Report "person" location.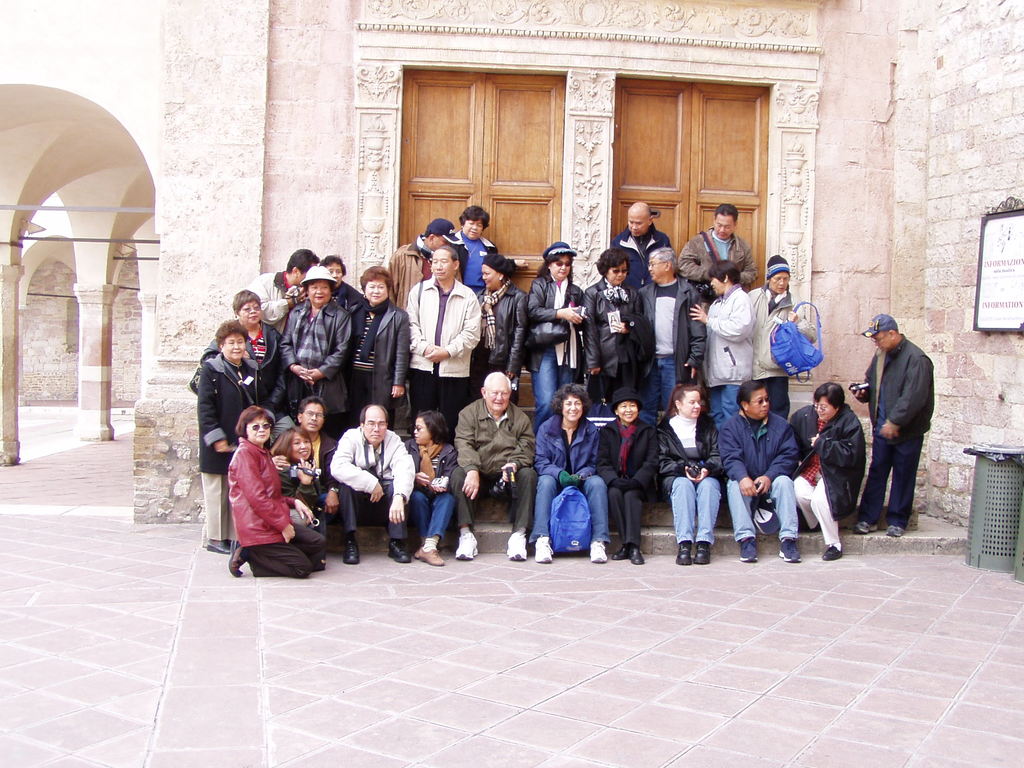
Report: [654,383,726,566].
